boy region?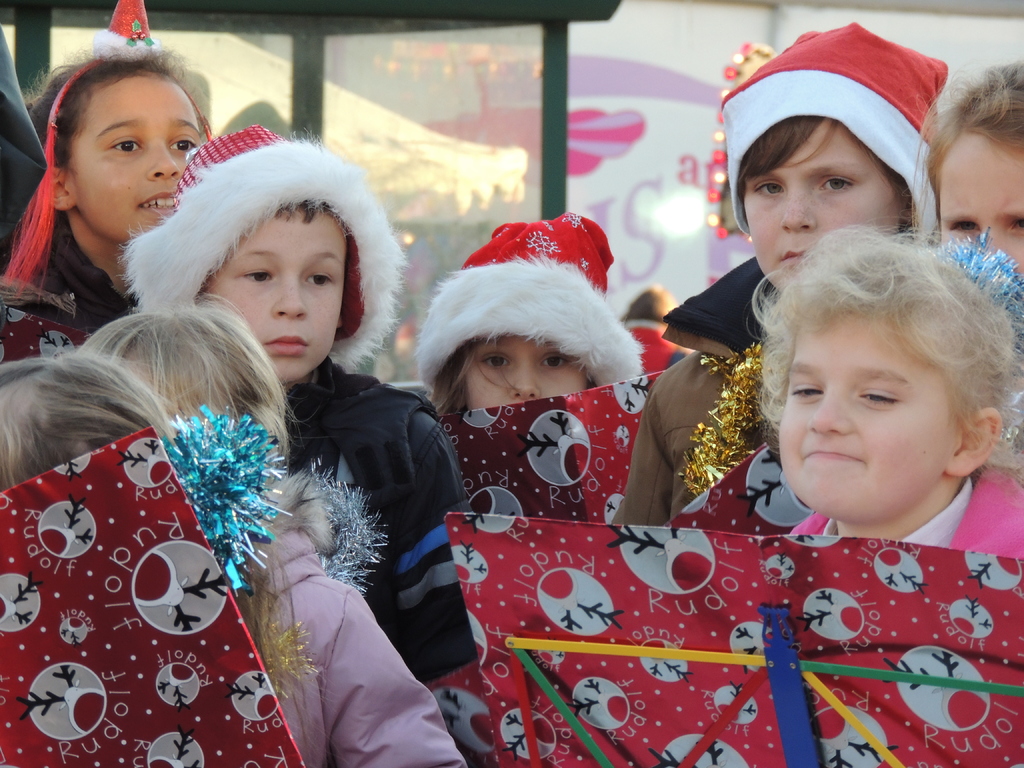
x1=663, y1=19, x2=943, y2=358
